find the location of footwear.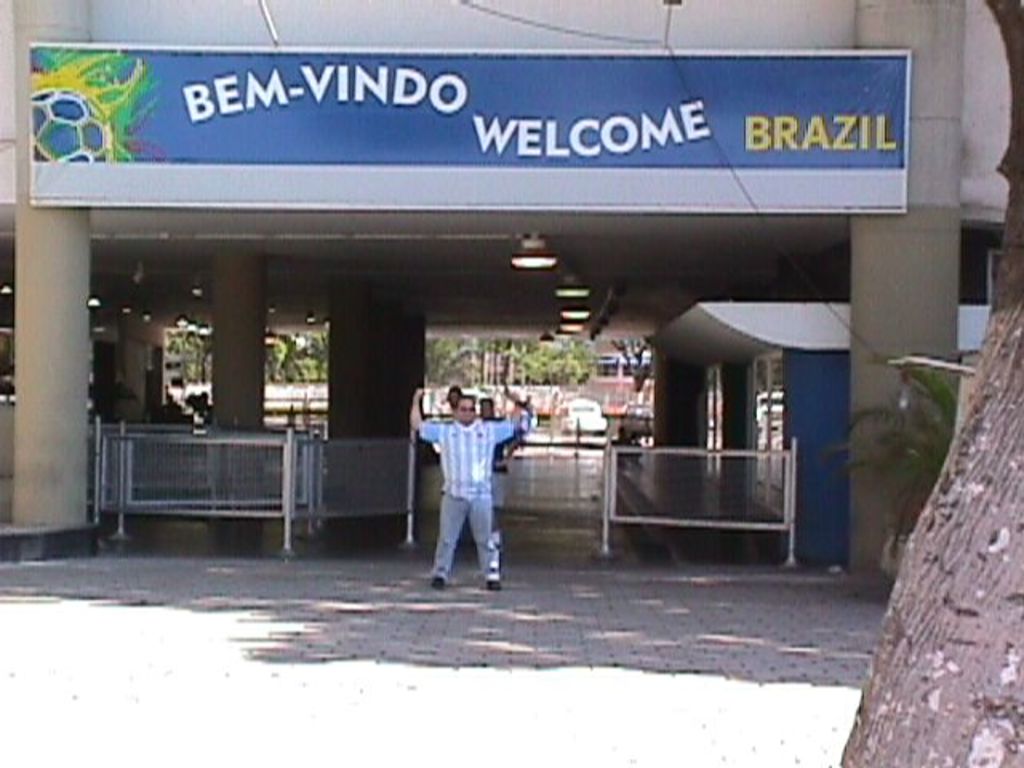
Location: 485/573/506/594.
